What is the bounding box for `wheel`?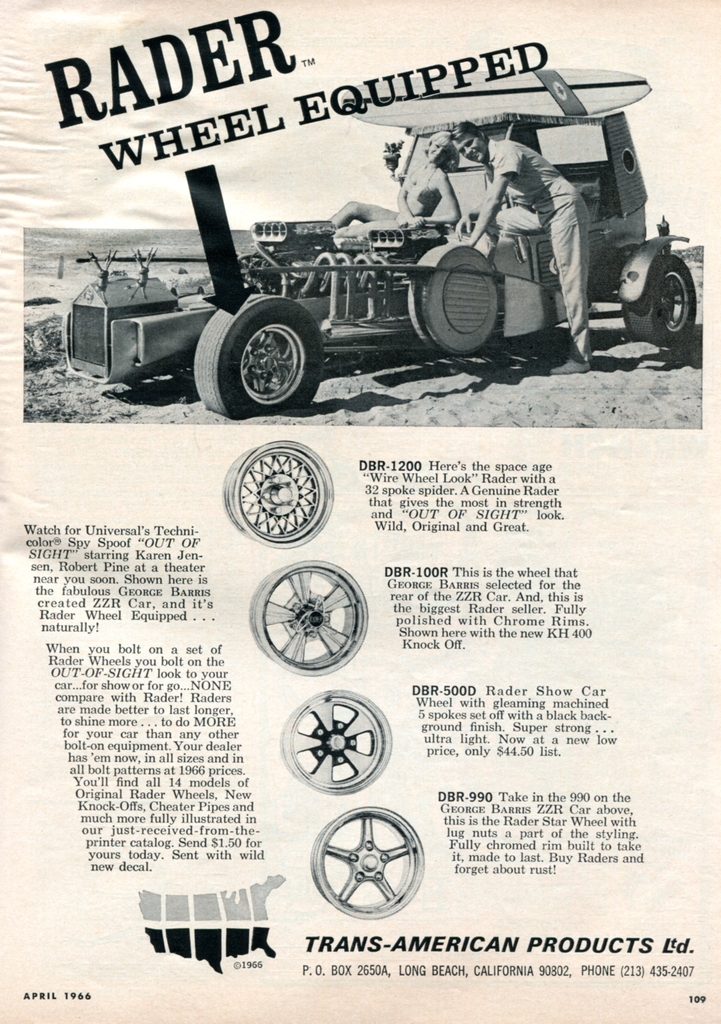
{"left": 202, "top": 284, "right": 323, "bottom": 398}.
